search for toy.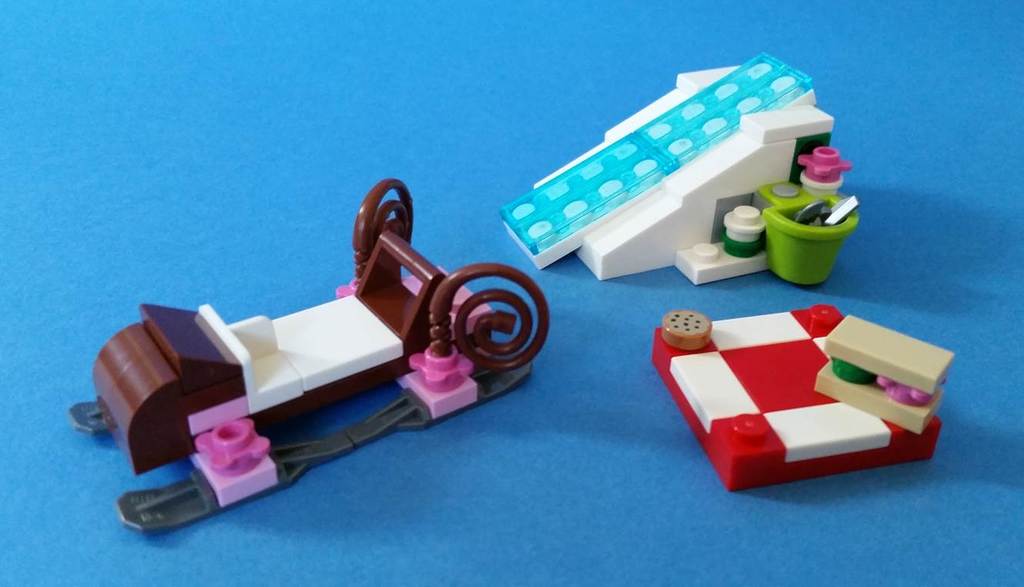
Found at box(495, 52, 861, 267).
